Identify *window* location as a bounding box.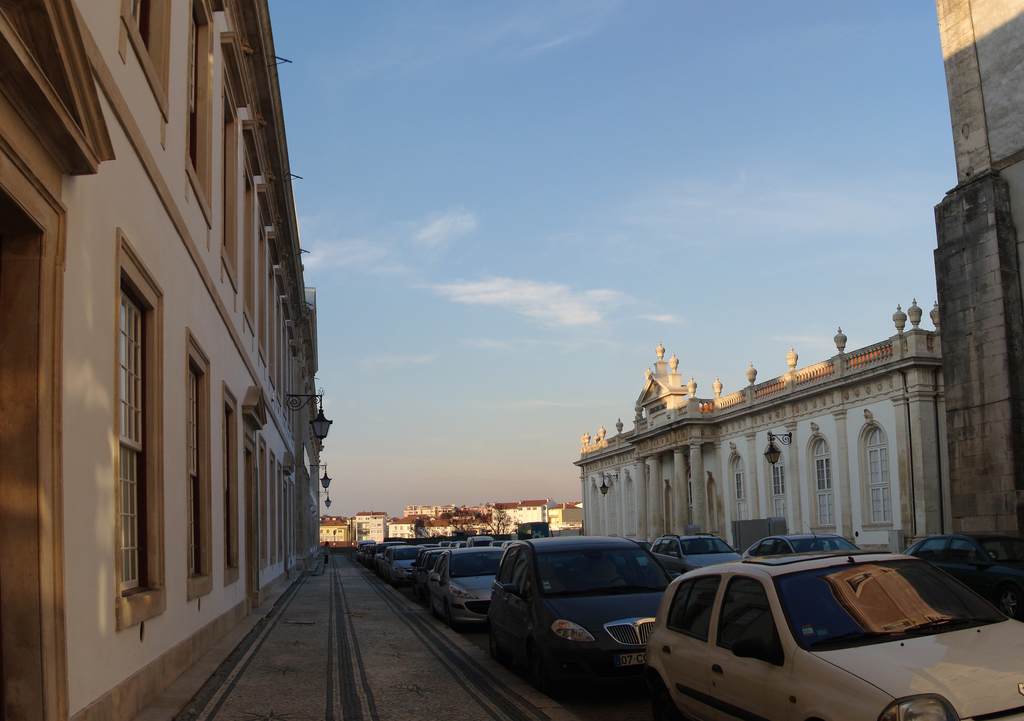
[x1=728, y1=443, x2=746, y2=542].
